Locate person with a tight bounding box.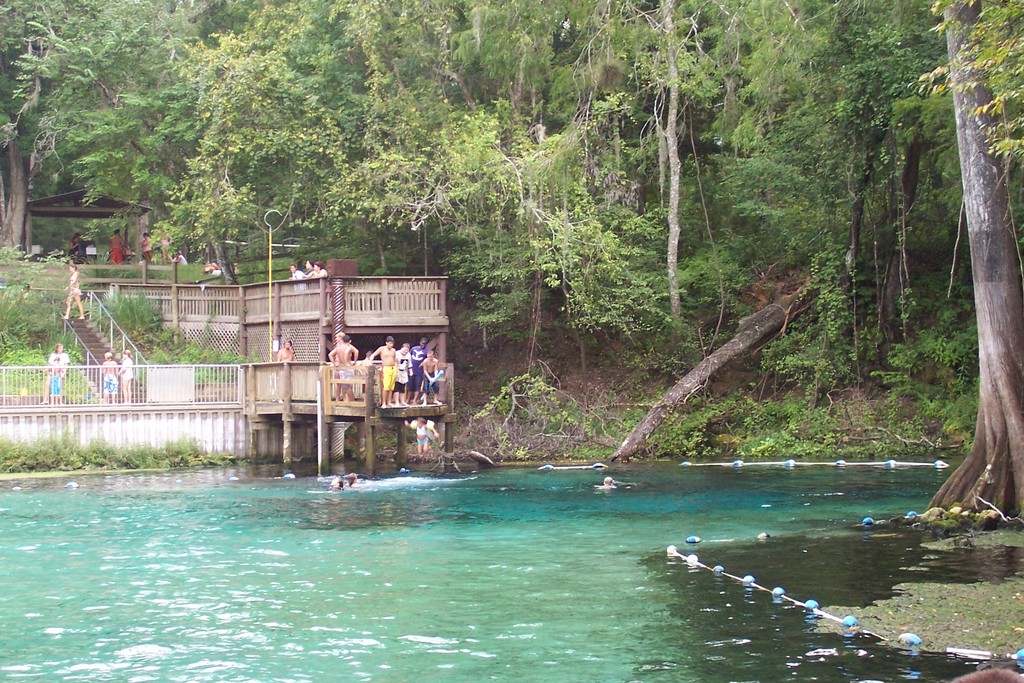
l=100, t=355, r=118, b=406.
